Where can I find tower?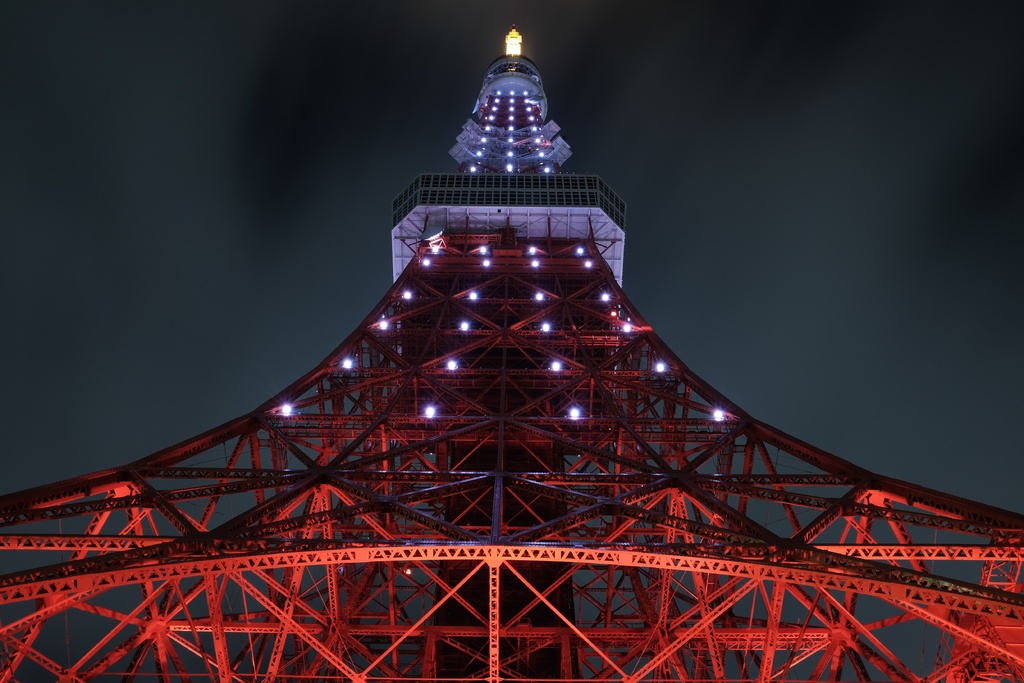
You can find it at 34 19 969 648.
